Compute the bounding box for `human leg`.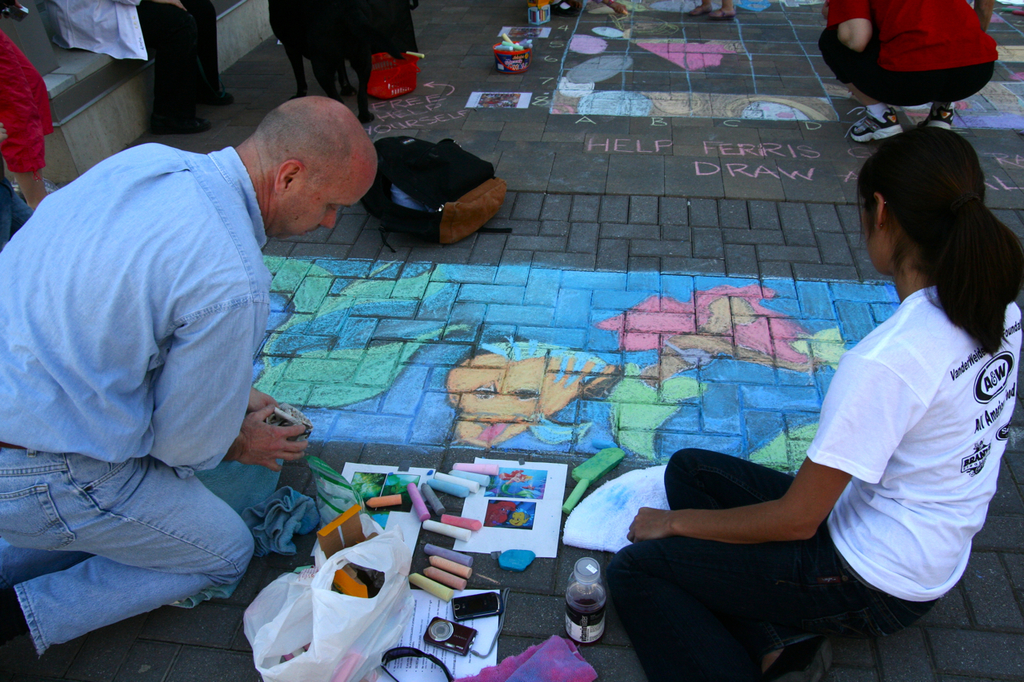
[x1=818, y1=23, x2=938, y2=135].
